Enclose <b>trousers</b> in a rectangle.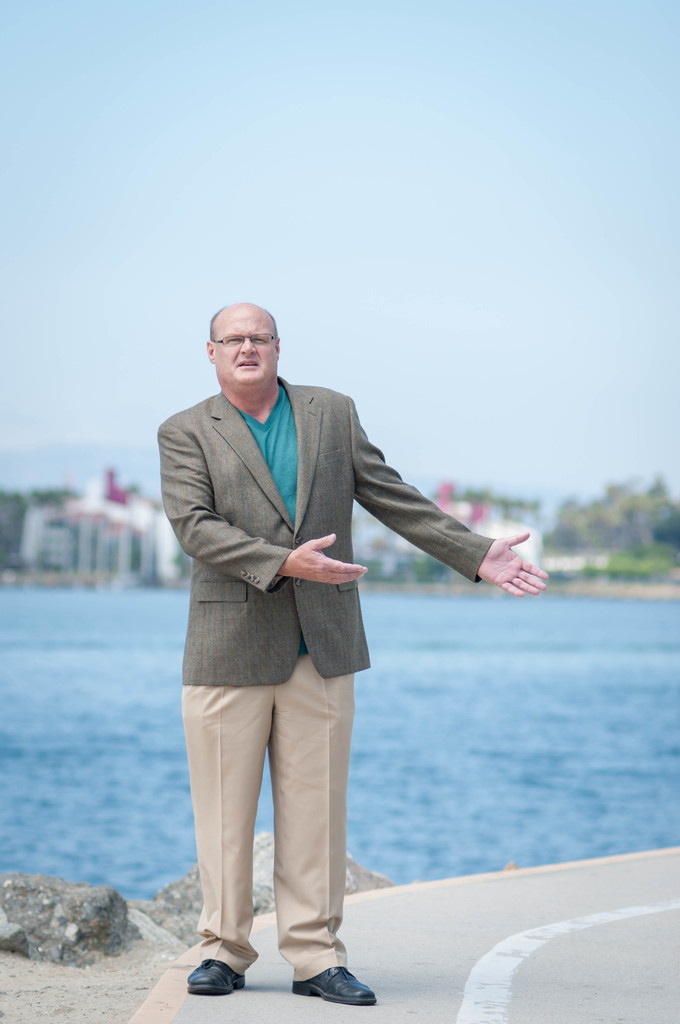
l=174, t=643, r=358, b=995.
